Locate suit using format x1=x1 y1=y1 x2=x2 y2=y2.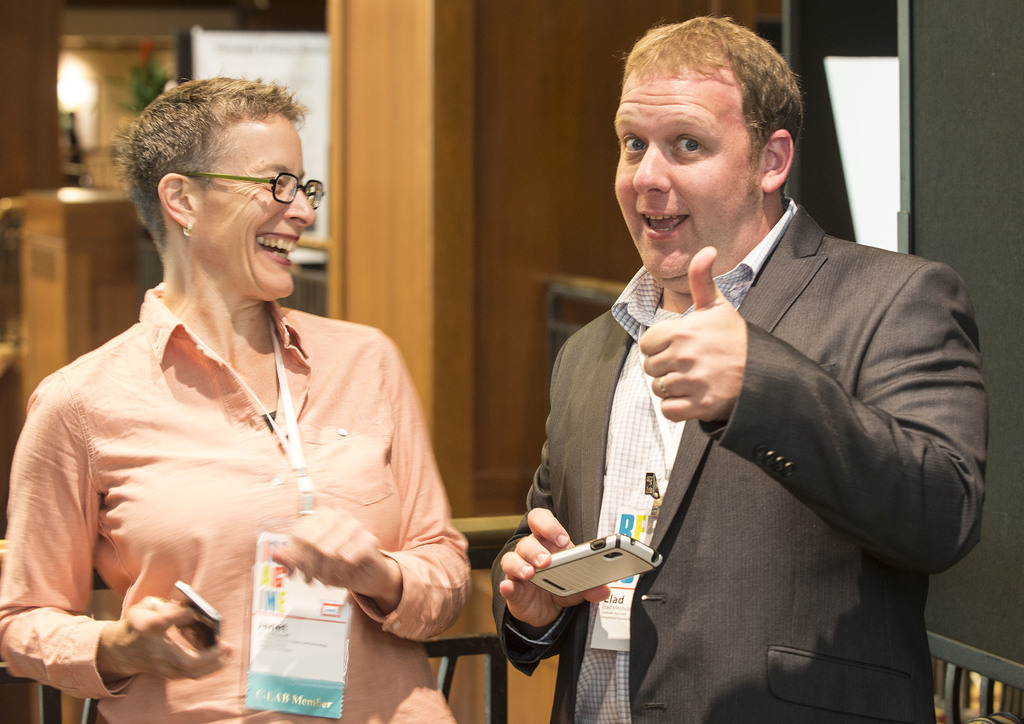
x1=453 y1=120 x2=956 y2=702.
